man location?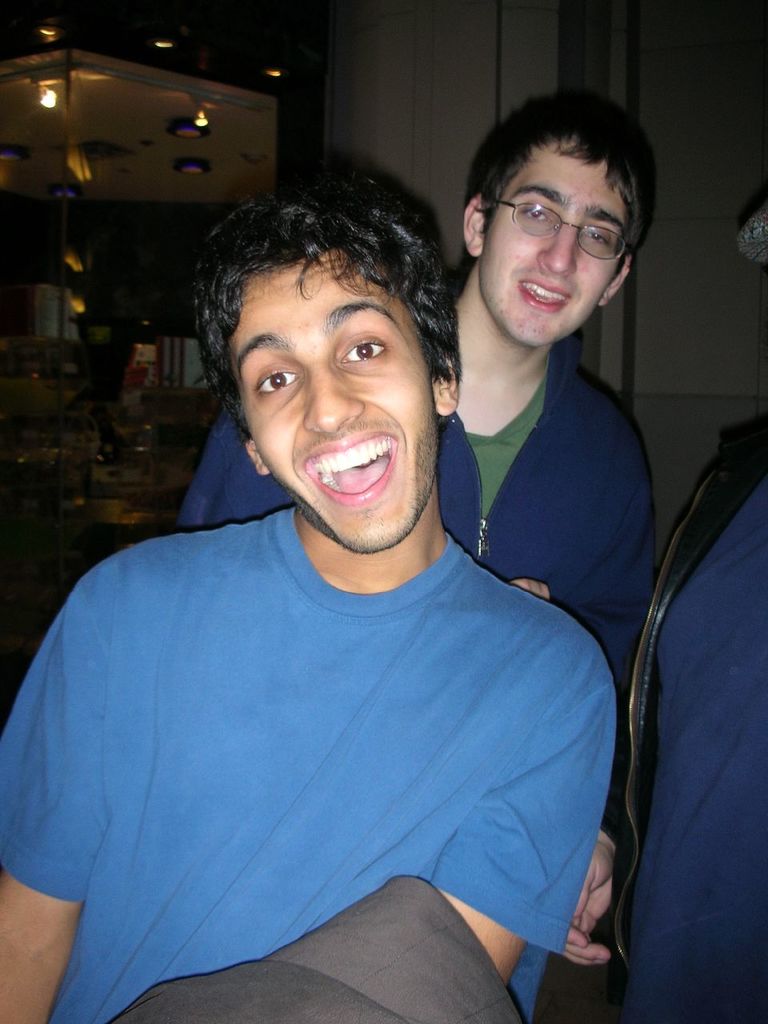
bbox=(175, 86, 663, 1023)
